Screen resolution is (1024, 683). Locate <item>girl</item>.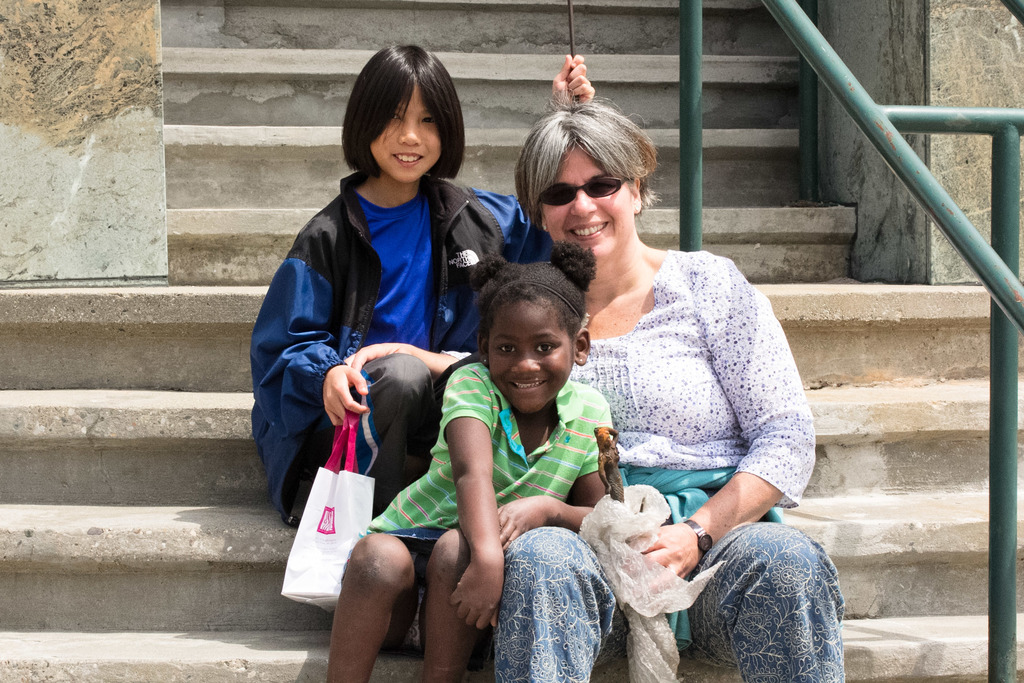
Rect(245, 41, 593, 519).
